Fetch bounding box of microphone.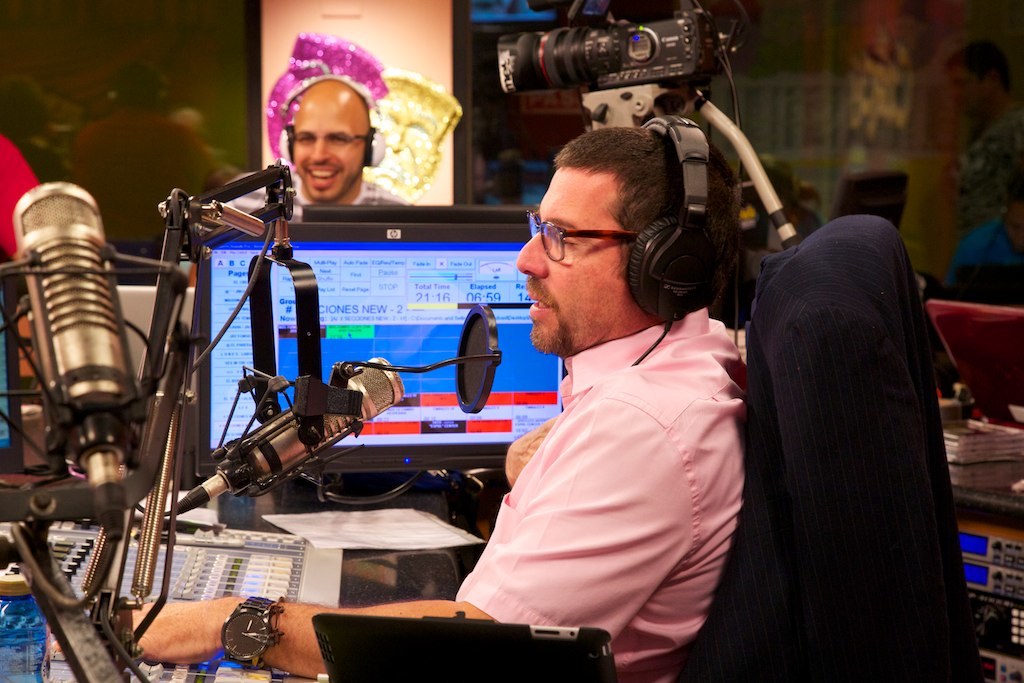
Bbox: 18:179:148:574.
